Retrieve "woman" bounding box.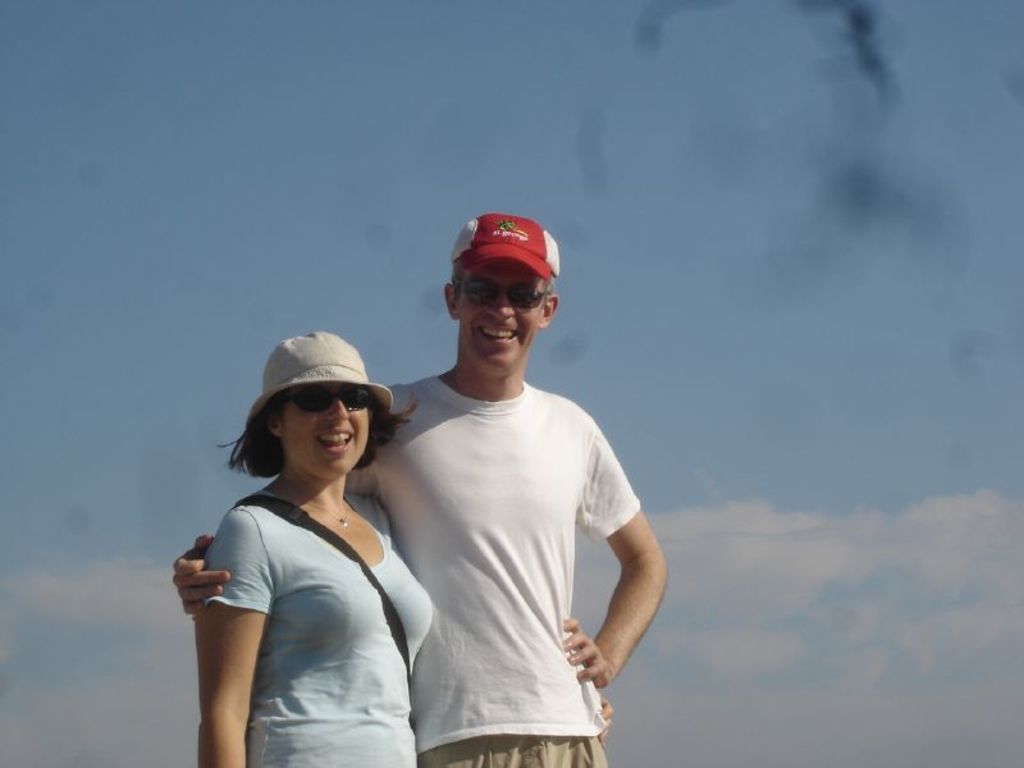
Bounding box: left=174, top=317, right=436, bottom=762.
